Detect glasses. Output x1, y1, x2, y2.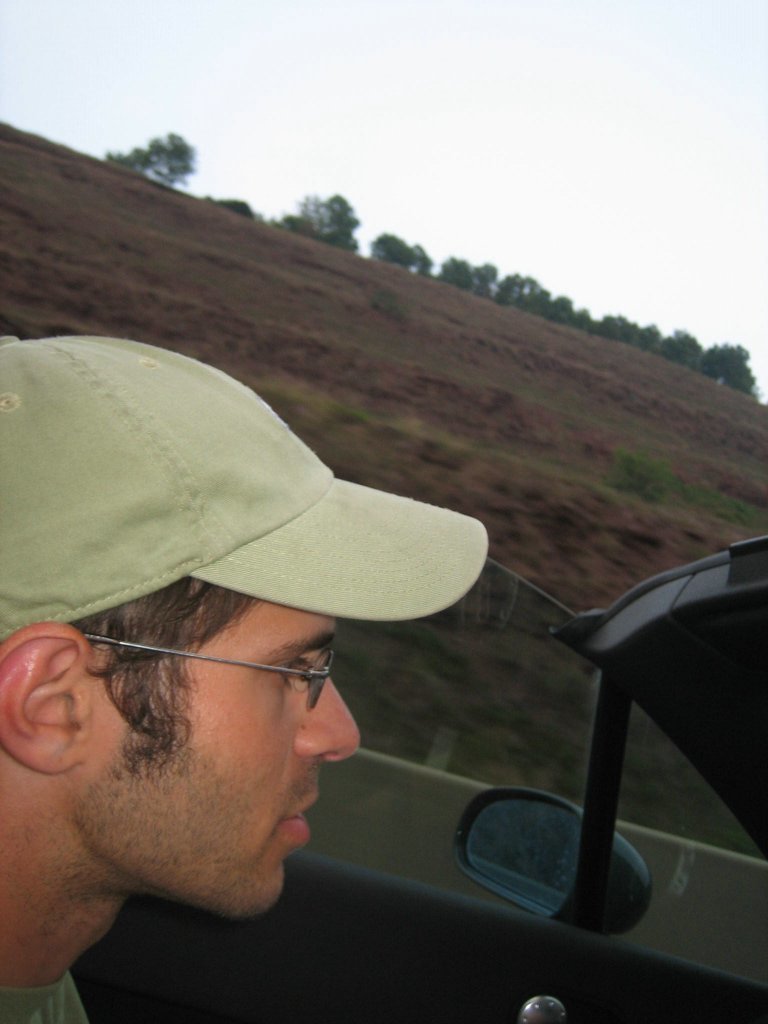
87, 641, 337, 705.
